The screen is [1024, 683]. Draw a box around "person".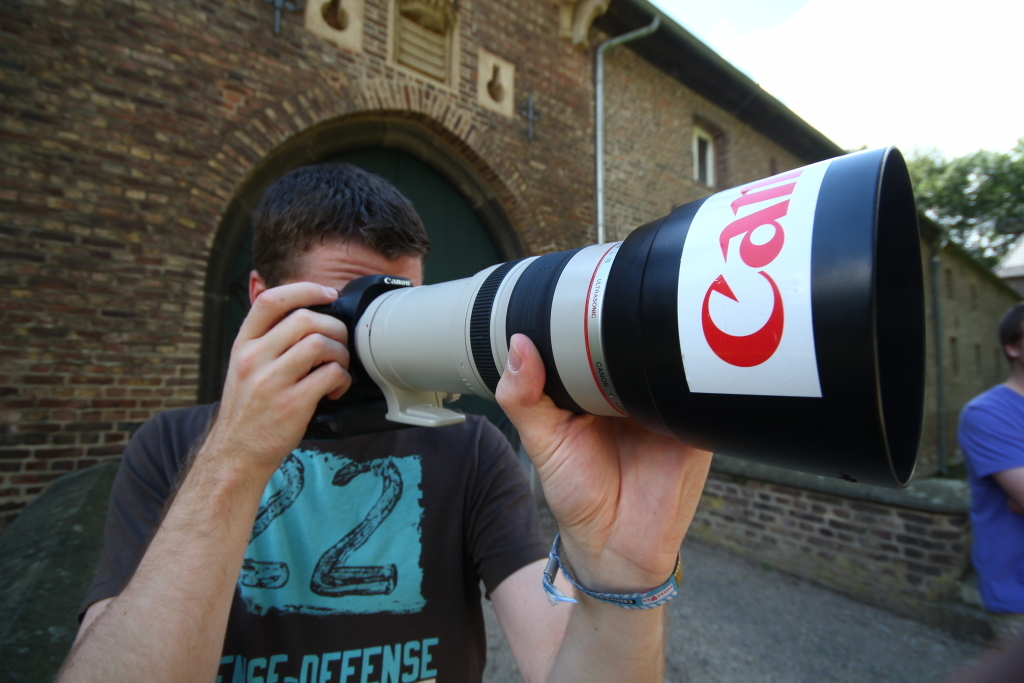
(x1=64, y1=106, x2=782, y2=671).
